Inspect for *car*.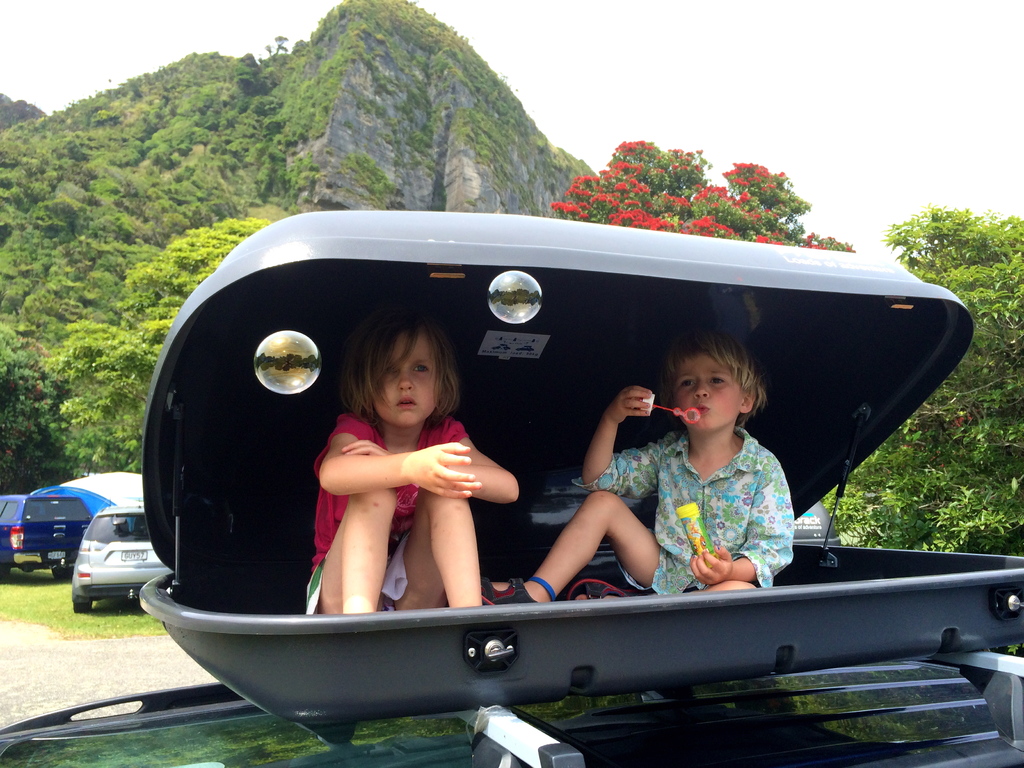
Inspection: 70,502,177,614.
